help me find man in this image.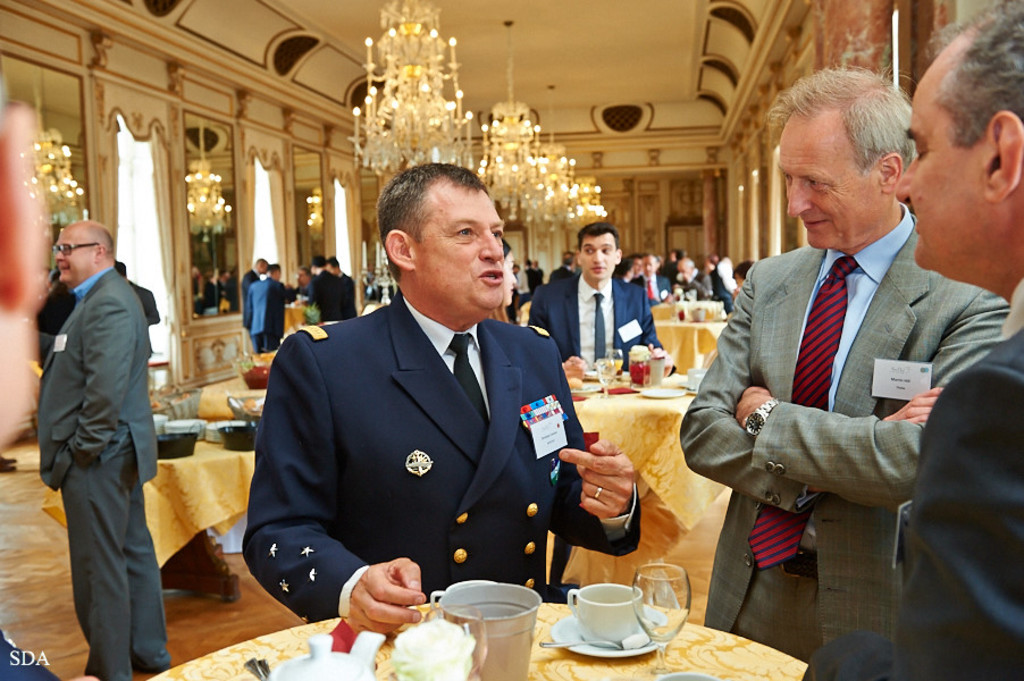
Found it: bbox(636, 255, 672, 313).
